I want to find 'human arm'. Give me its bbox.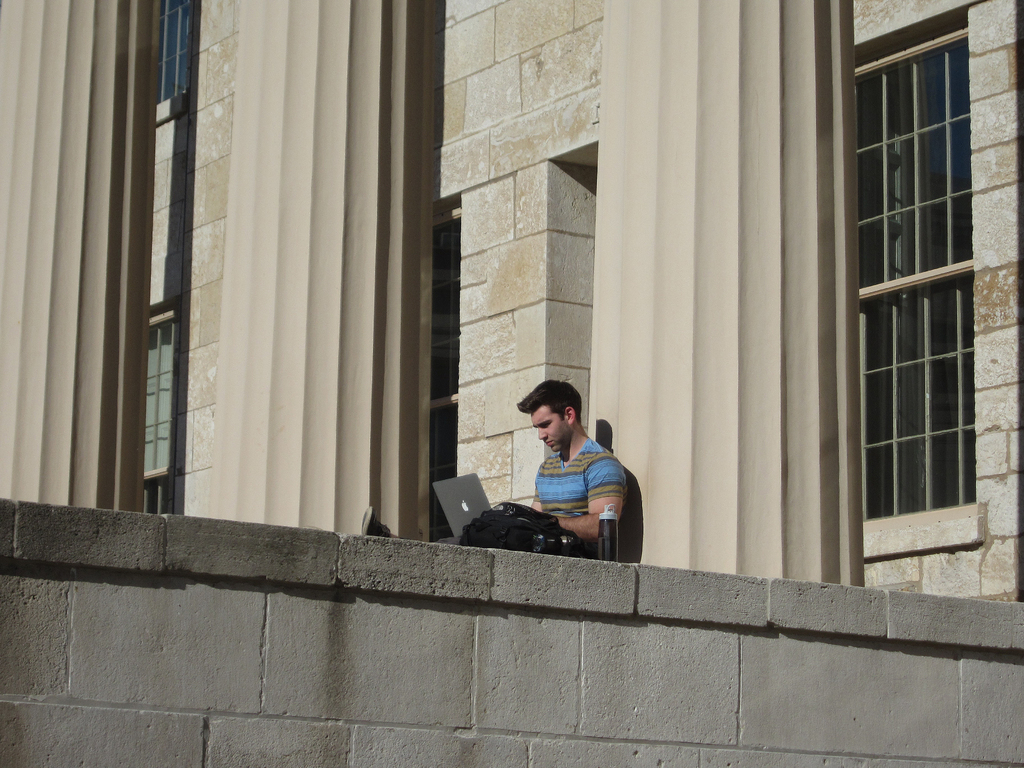
[x1=523, y1=459, x2=625, y2=552].
